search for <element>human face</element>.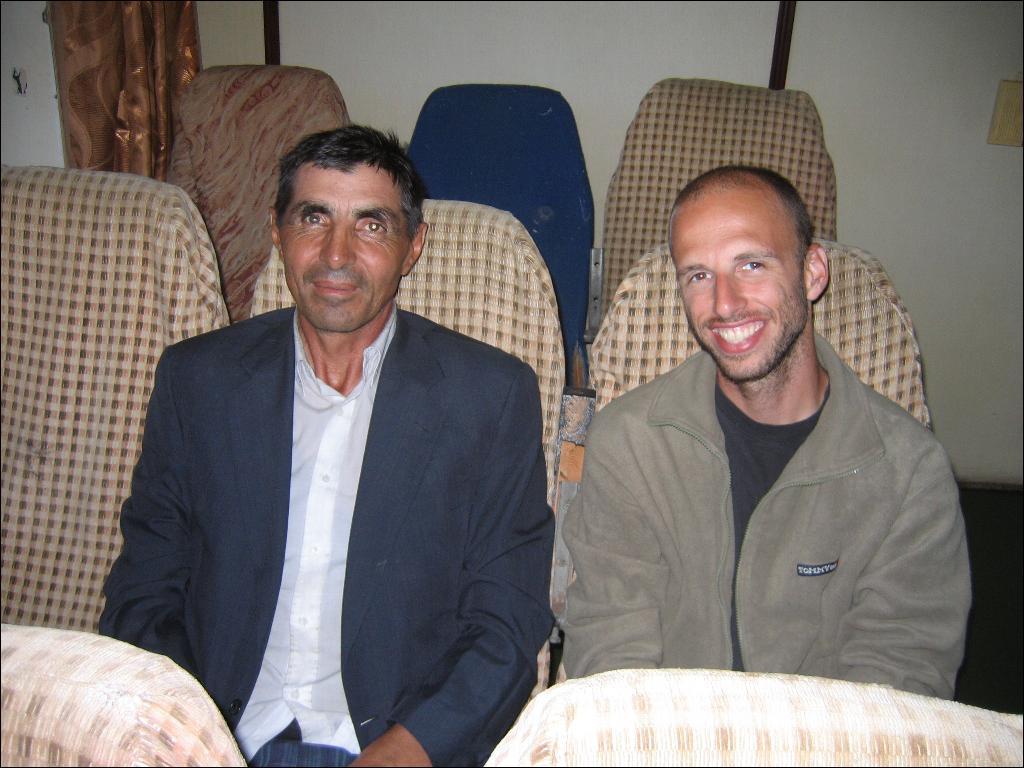
Found at bbox=[279, 162, 411, 332].
